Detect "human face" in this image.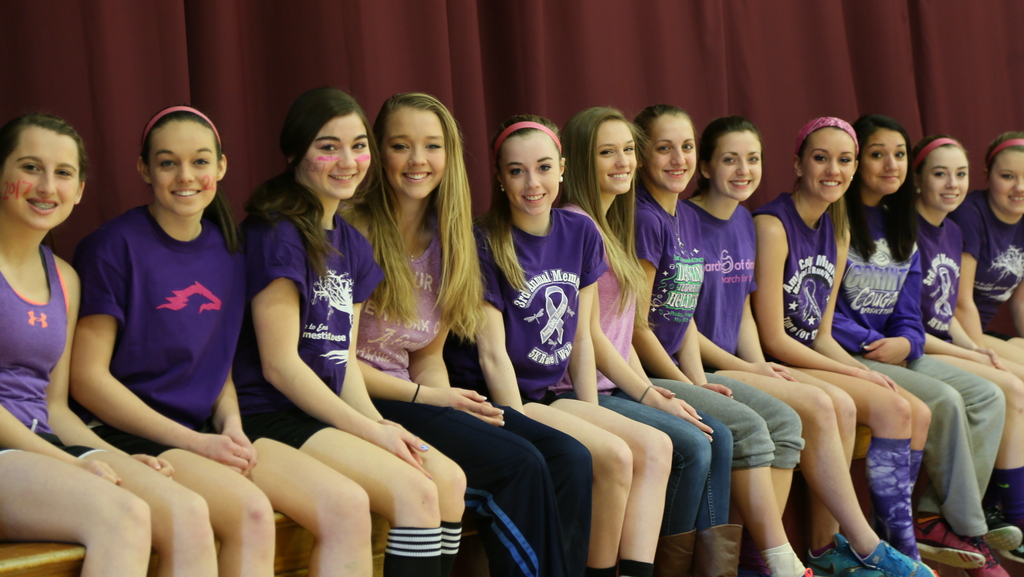
Detection: detection(595, 123, 636, 193).
